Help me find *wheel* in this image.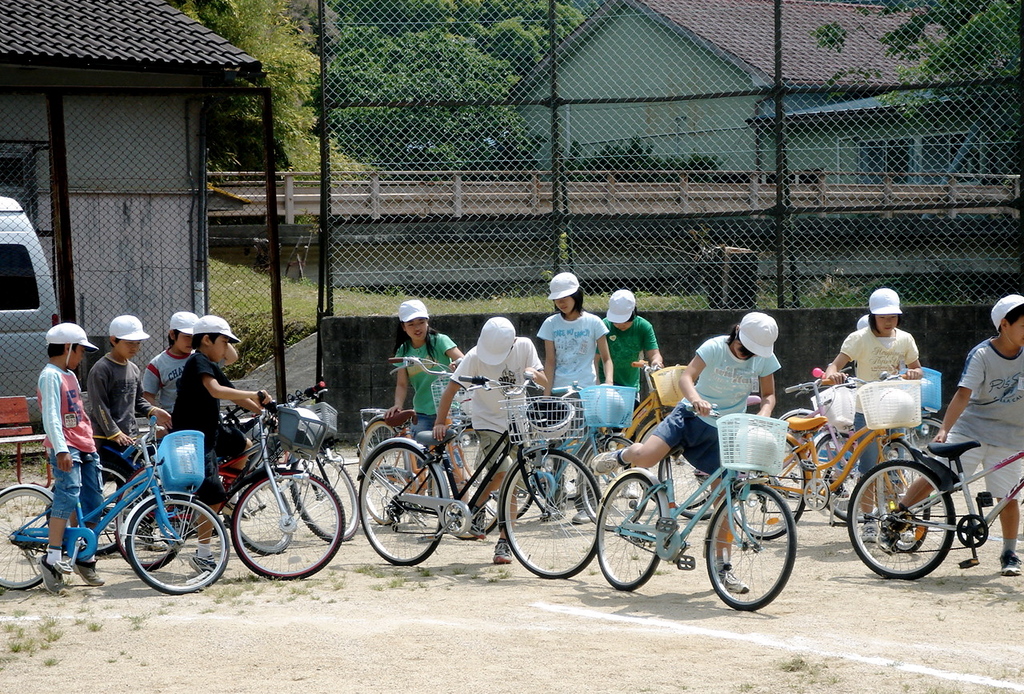
Found it: 906 417 945 483.
